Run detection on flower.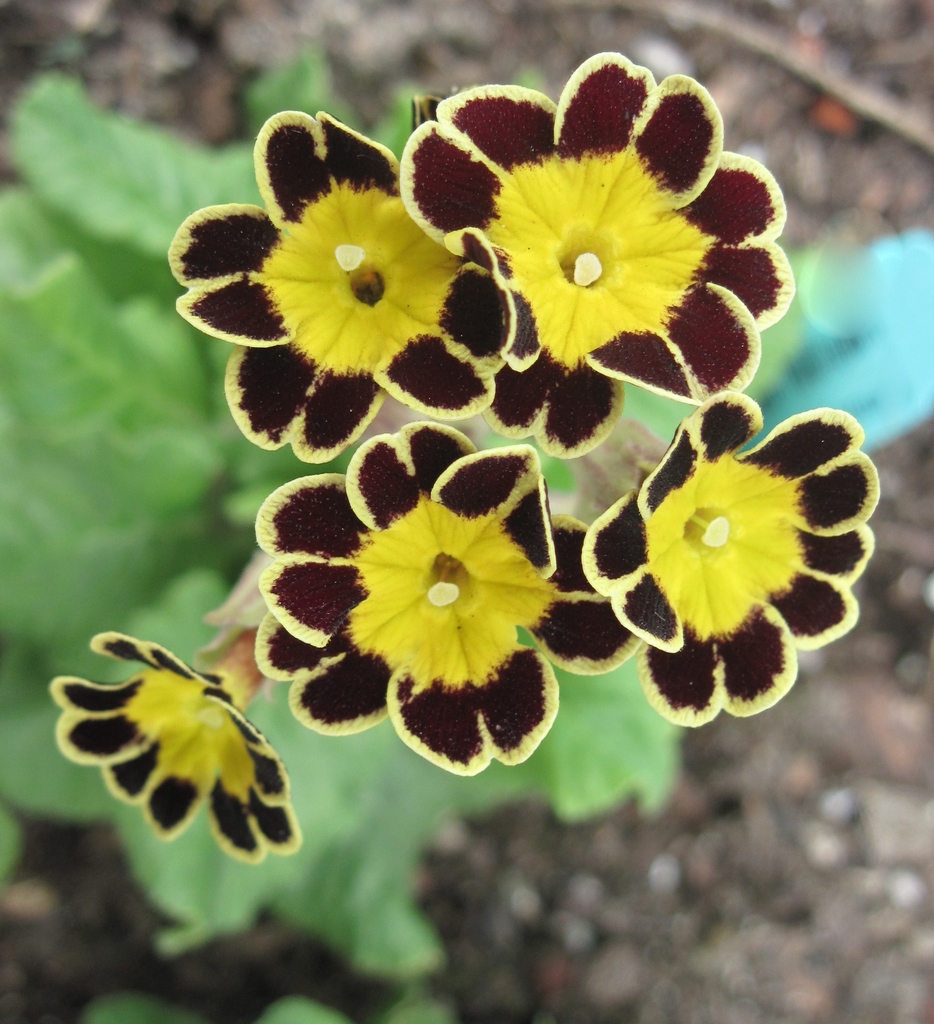
Result: crop(174, 111, 511, 466).
